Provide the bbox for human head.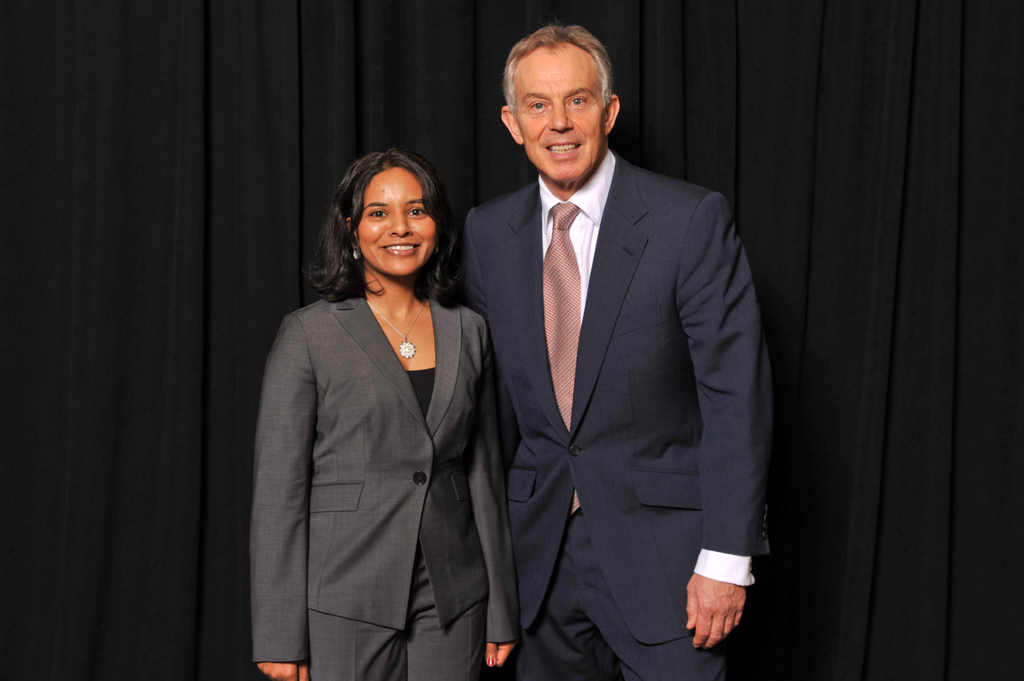
select_region(329, 143, 458, 275).
